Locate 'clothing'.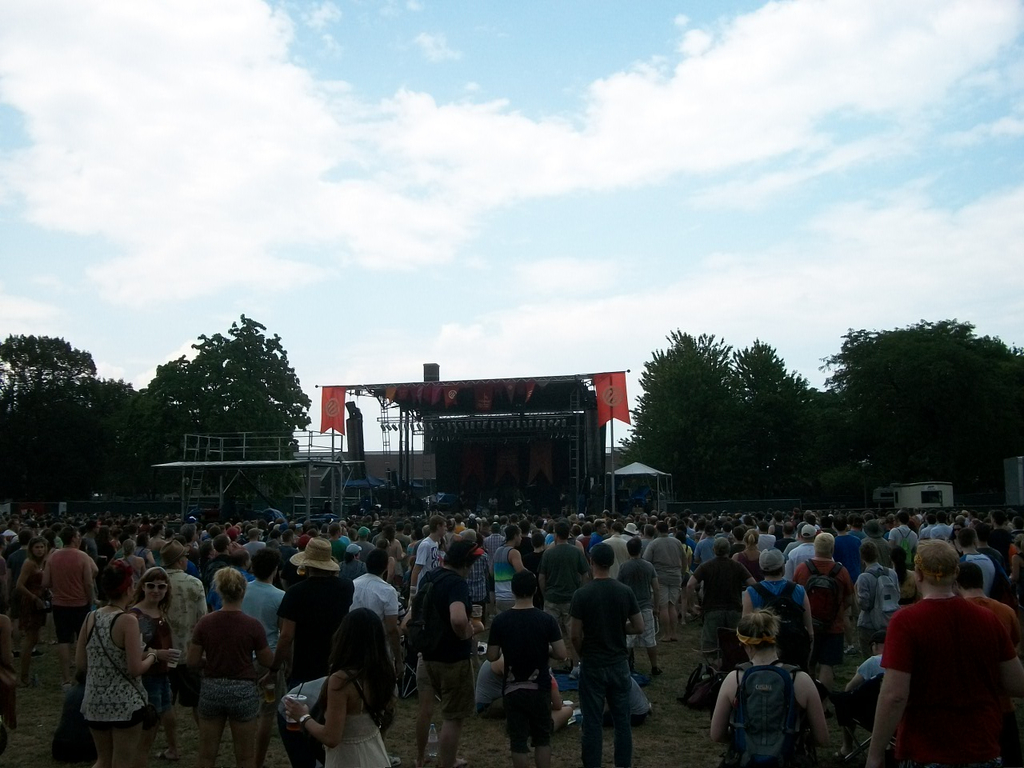
Bounding box: box(54, 548, 89, 642).
